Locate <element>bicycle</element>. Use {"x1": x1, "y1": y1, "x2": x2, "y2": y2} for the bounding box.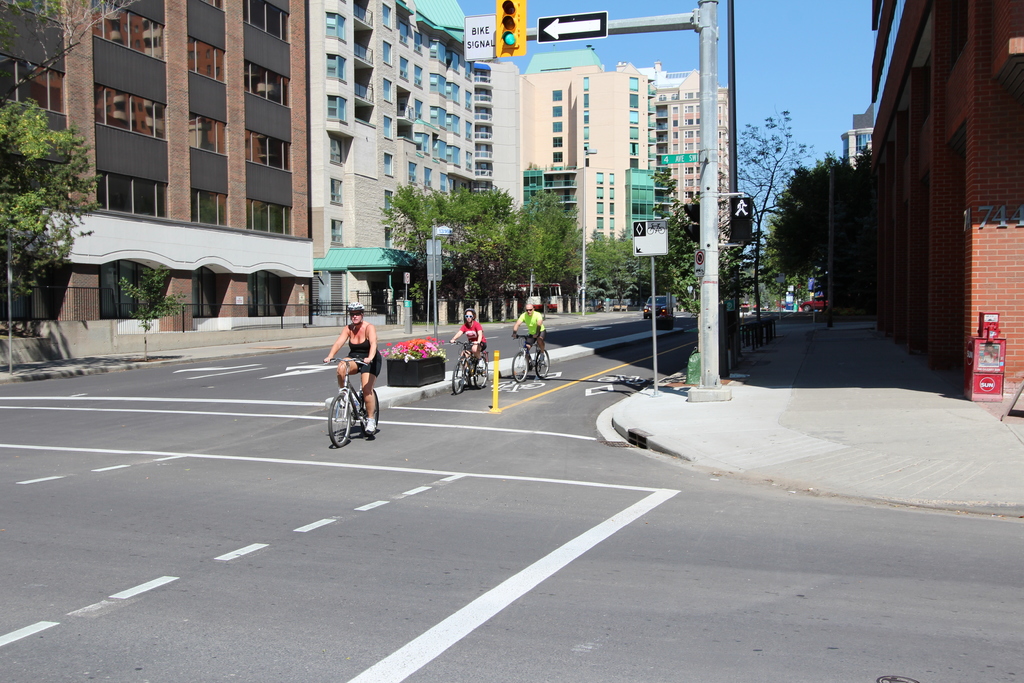
{"x1": 511, "y1": 334, "x2": 552, "y2": 384}.
